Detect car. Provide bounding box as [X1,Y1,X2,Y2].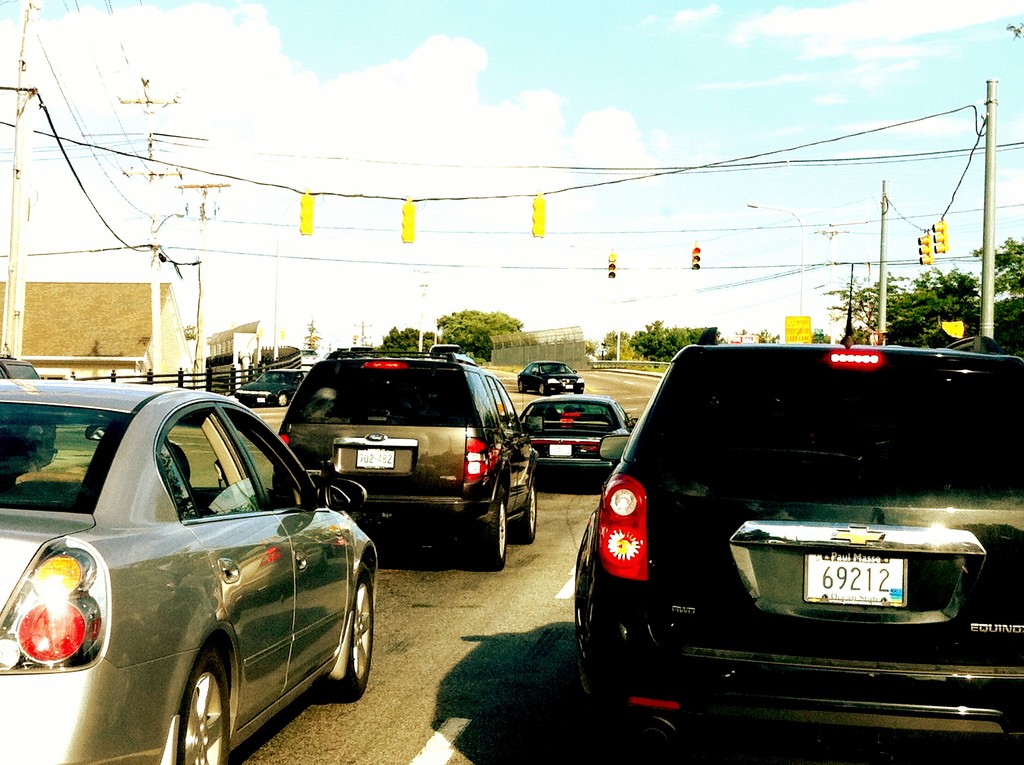
[15,346,368,764].
